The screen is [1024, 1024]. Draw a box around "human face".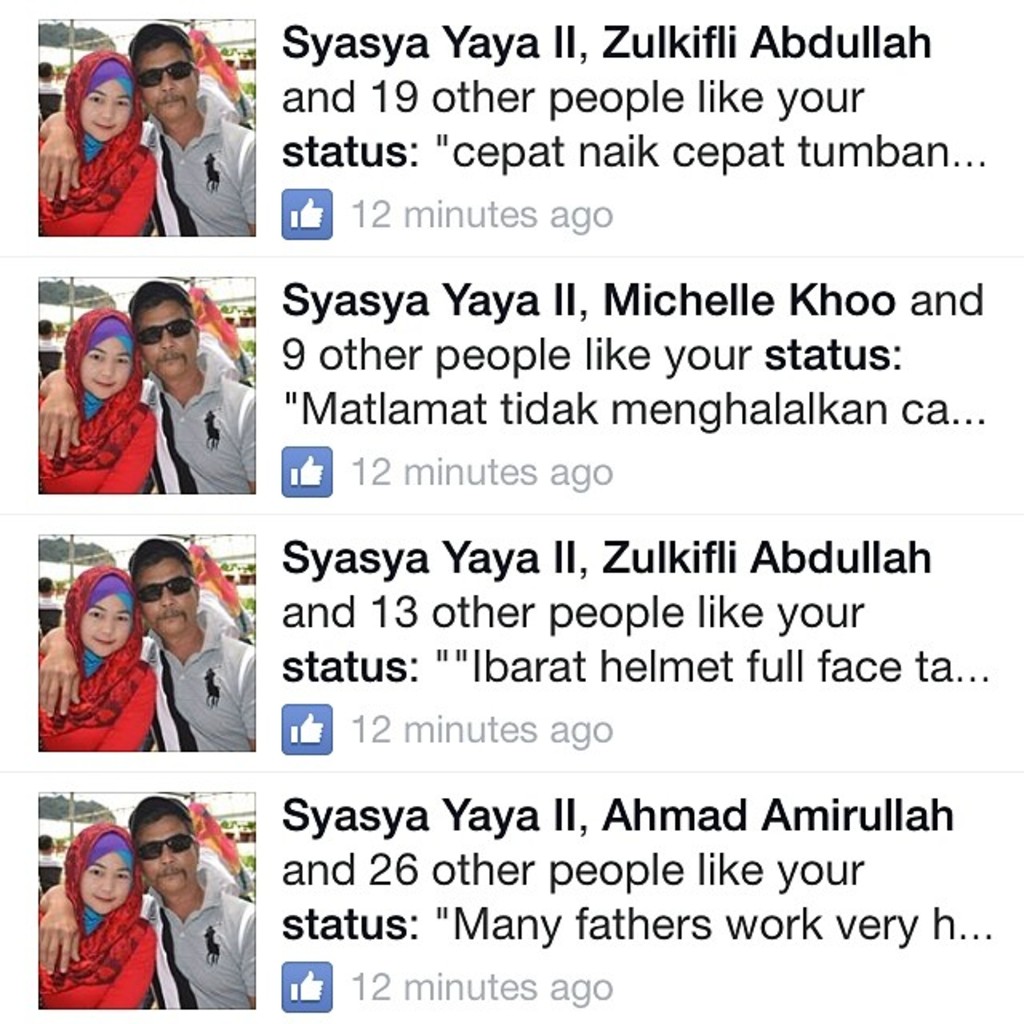
(x1=142, y1=814, x2=194, y2=894).
